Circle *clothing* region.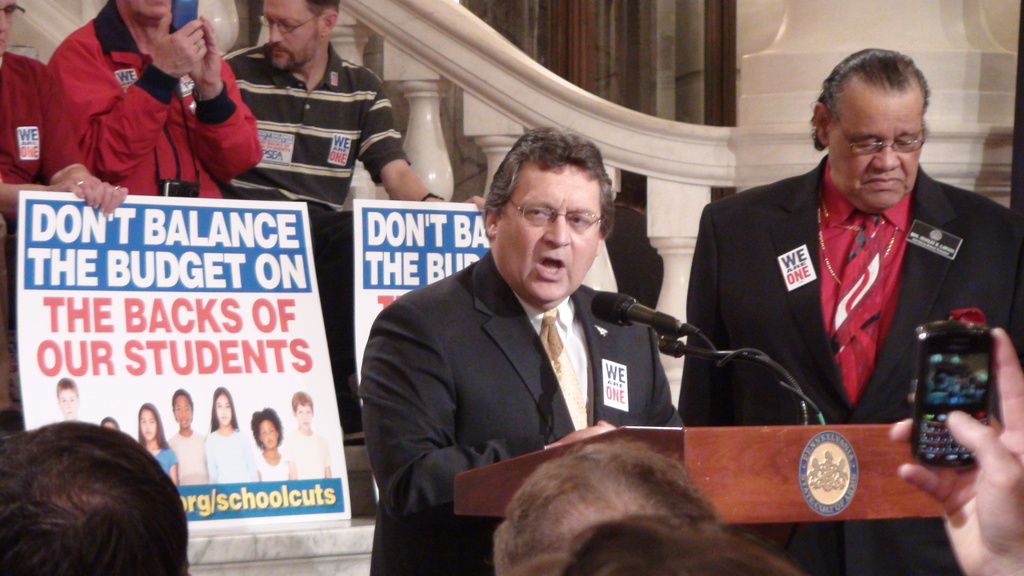
Region: crop(252, 452, 289, 481).
